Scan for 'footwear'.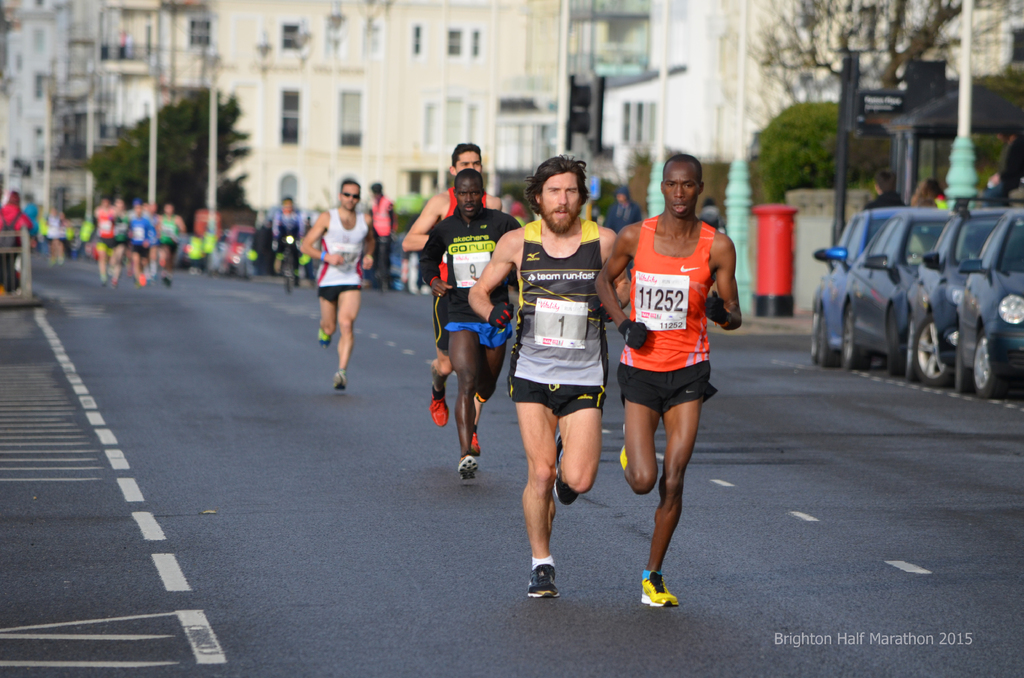
Scan result: l=460, t=451, r=479, b=480.
